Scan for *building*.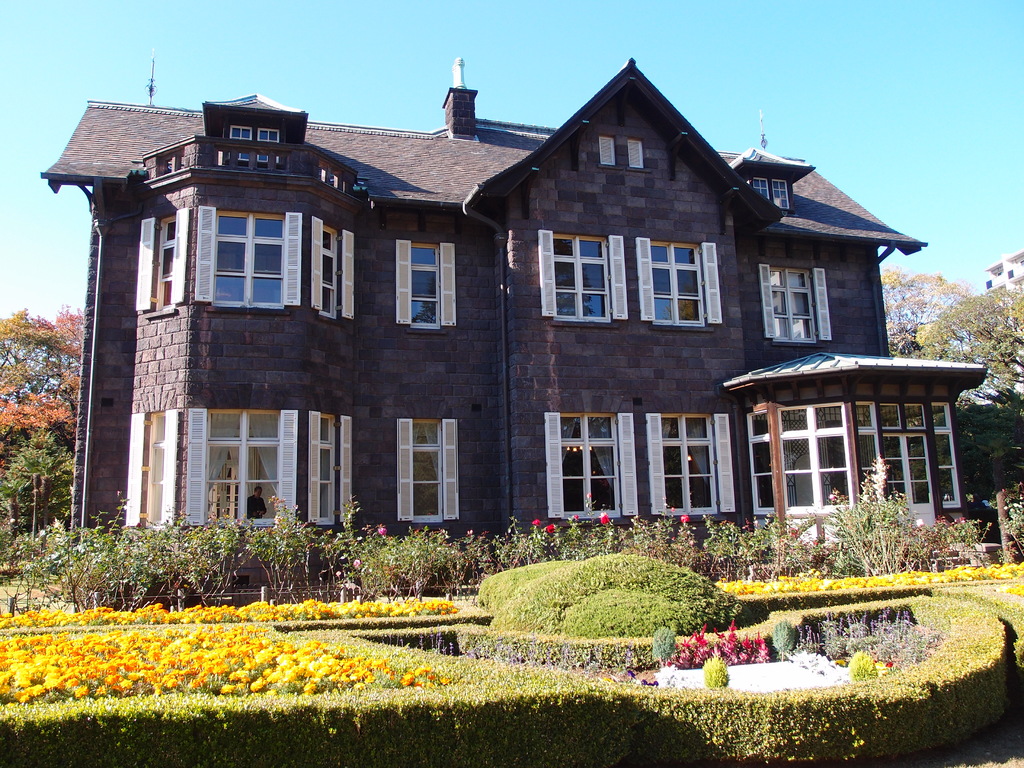
Scan result: x1=35 y1=54 x2=991 y2=578.
